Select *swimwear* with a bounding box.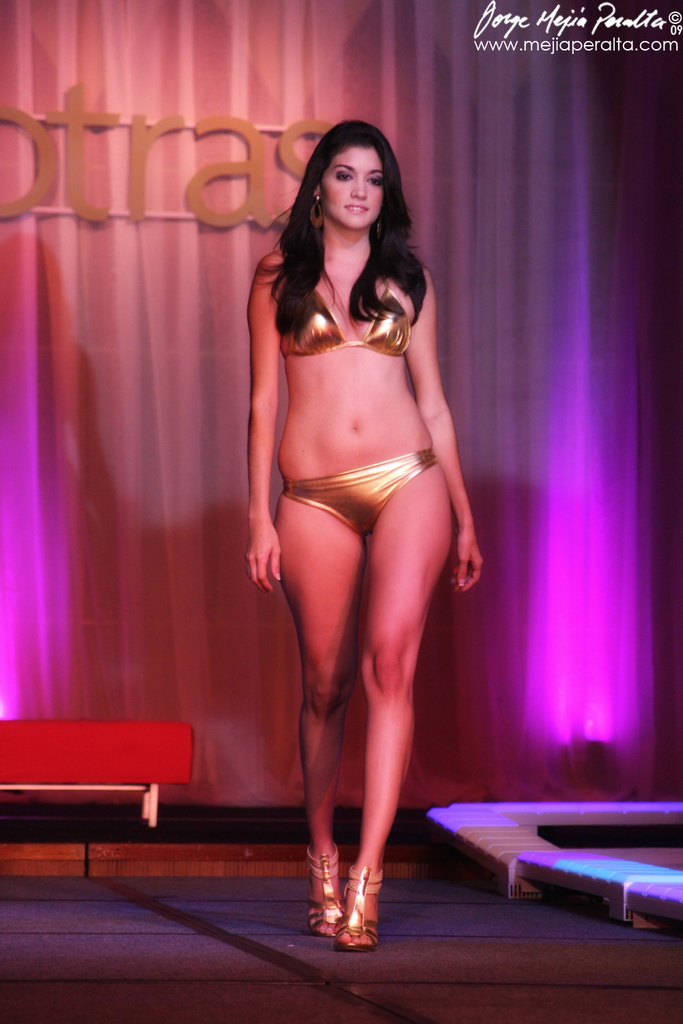
x1=274 y1=287 x2=408 y2=353.
